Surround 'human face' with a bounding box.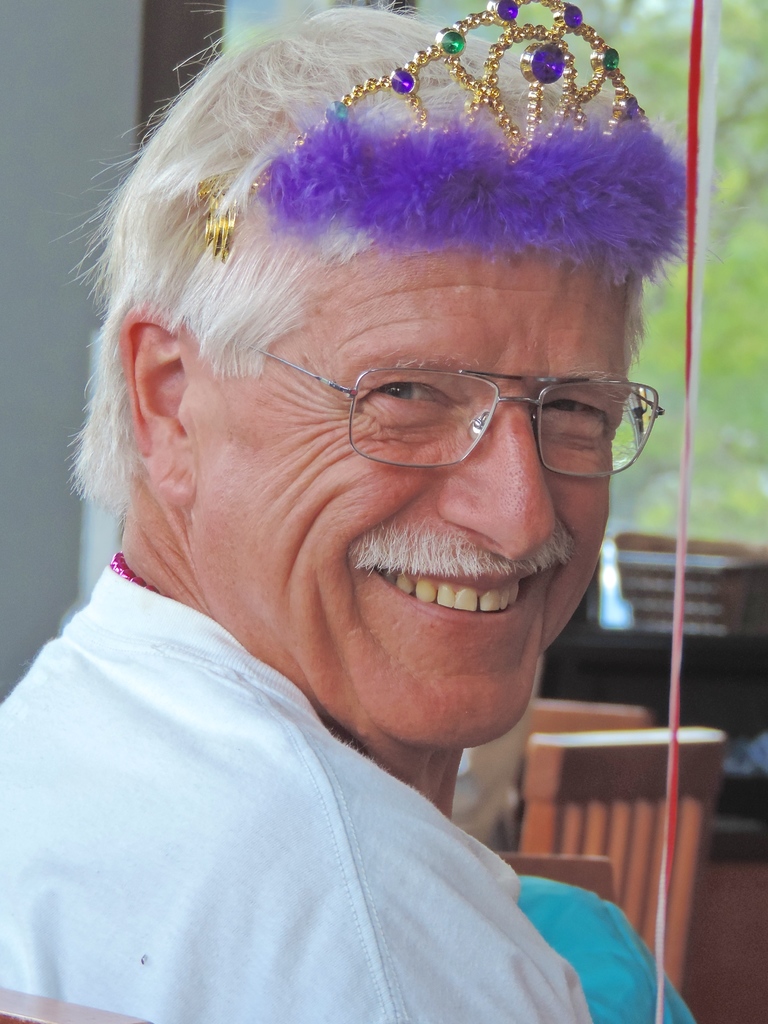
[left=199, top=257, right=633, bottom=750].
